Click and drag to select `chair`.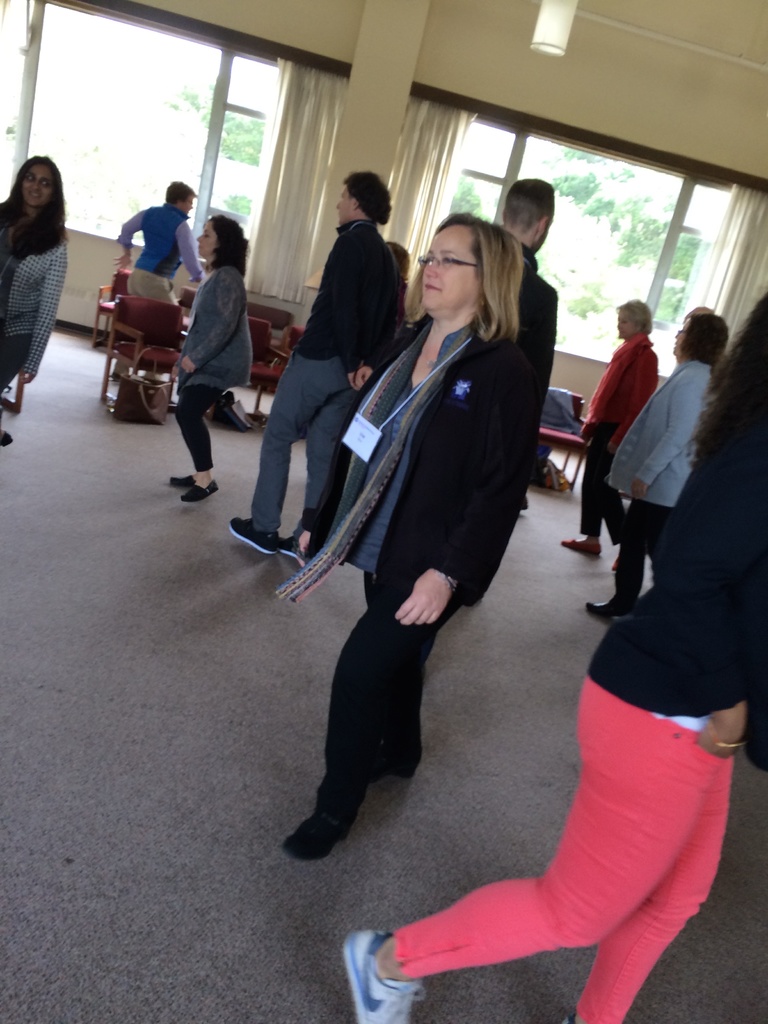
Selection: rect(93, 265, 137, 345).
